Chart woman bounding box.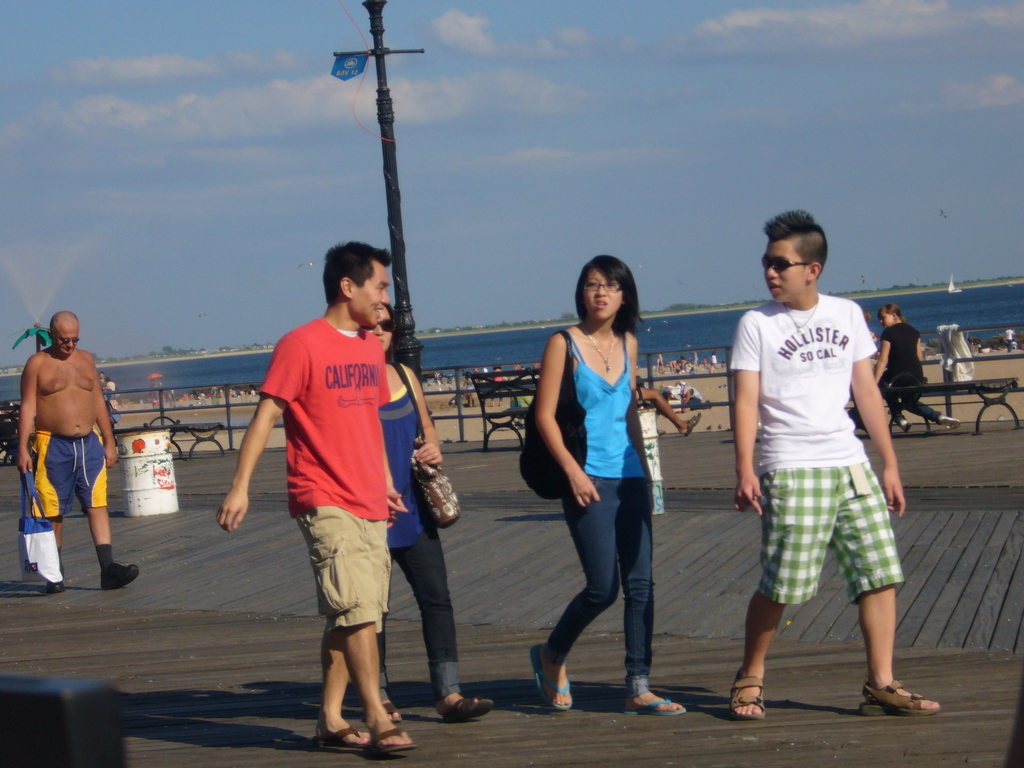
Charted: bbox=[874, 302, 964, 437].
